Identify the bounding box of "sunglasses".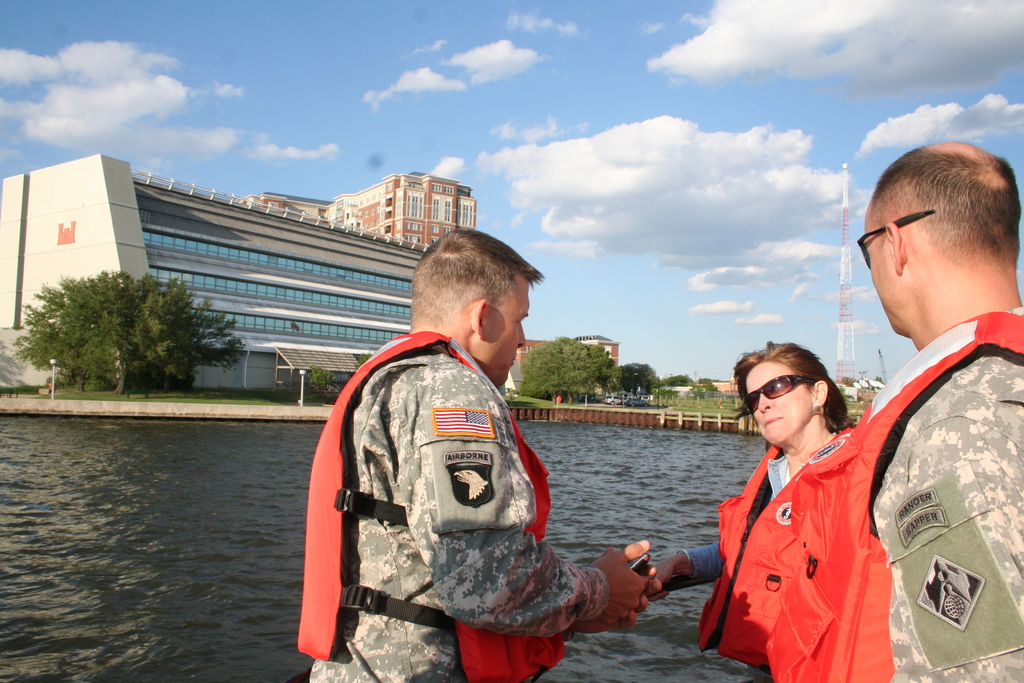
(left=858, top=211, right=939, bottom=270).
